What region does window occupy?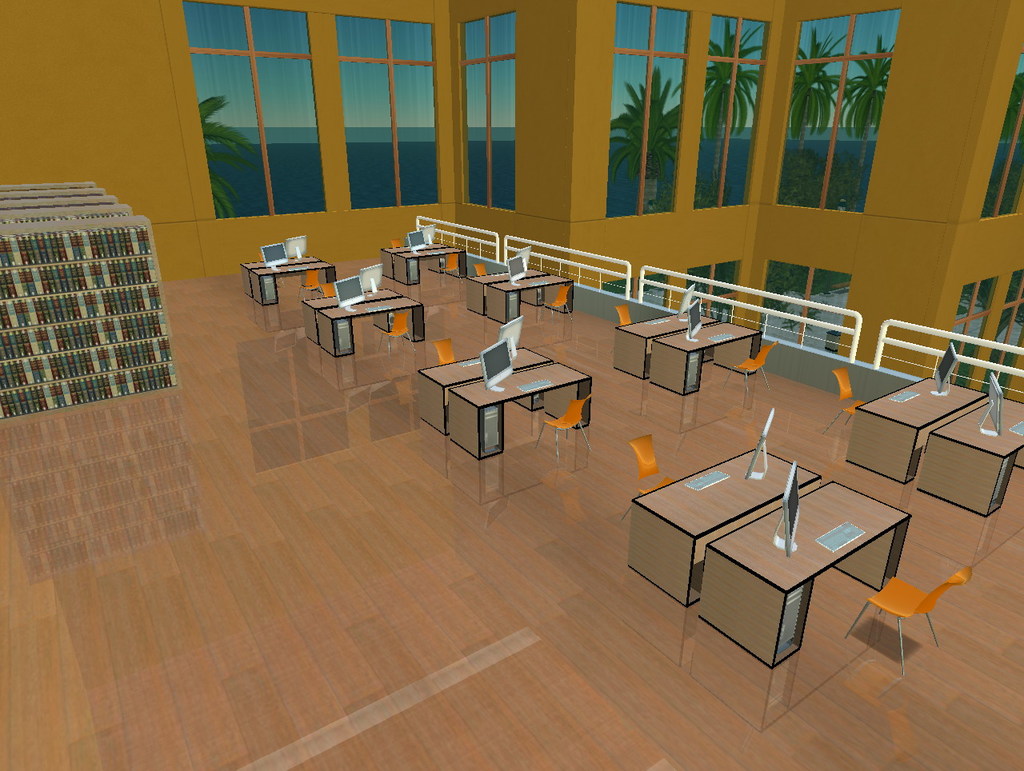
left=182, top=2, right=323, bottom=217.
